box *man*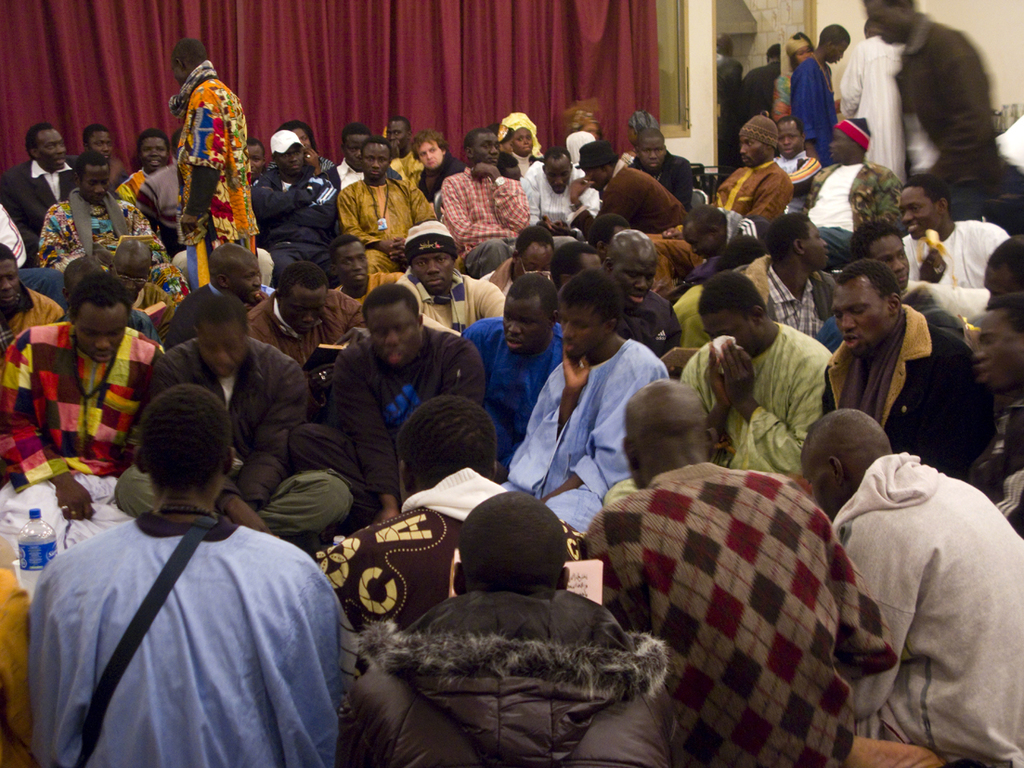
box=[836, 19, 906, 181]
